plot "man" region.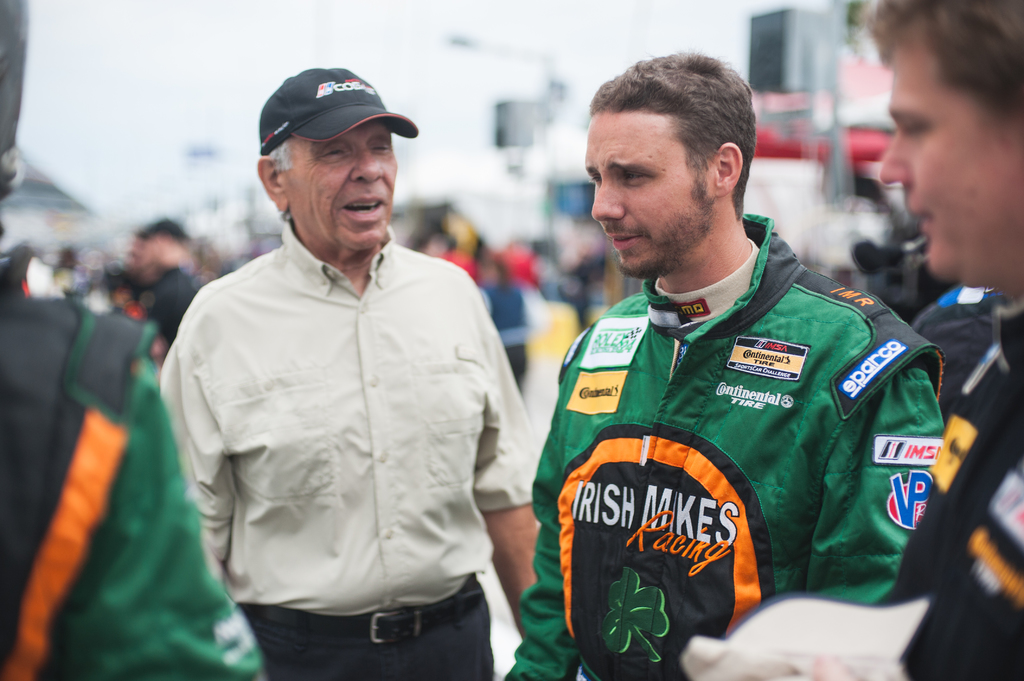
Plotted at (x1=495, y1=47, x2=947, y2=680).
